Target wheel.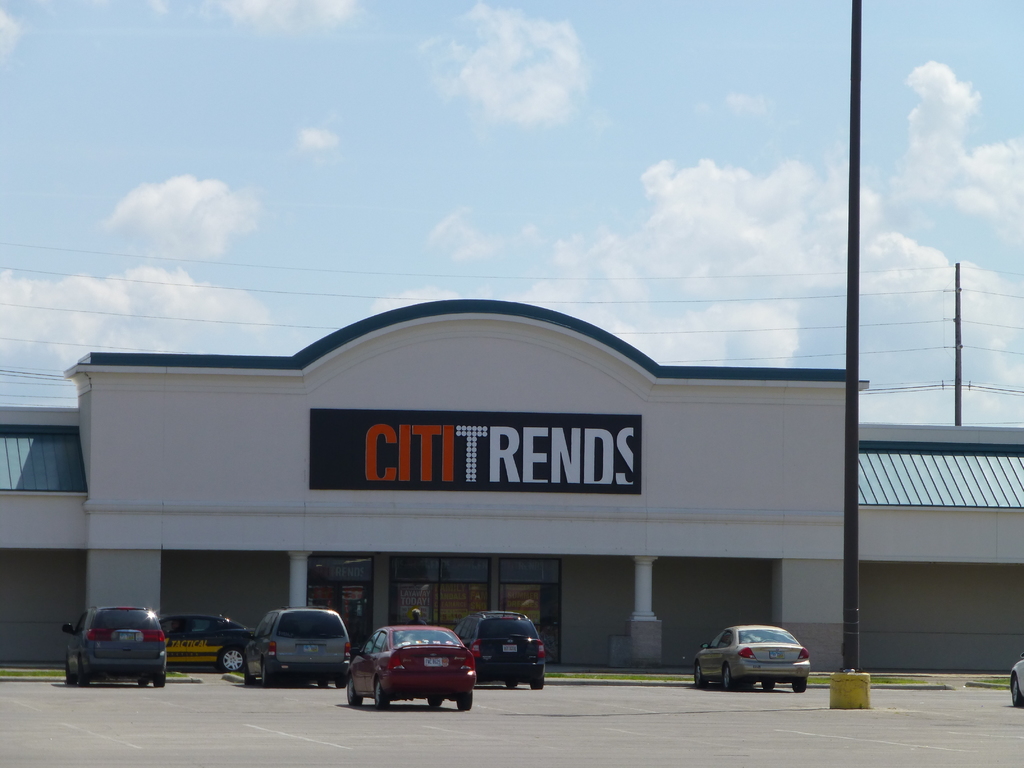
Target region: pyautogui.locateOnScreen(316, 680, 328, 689).
